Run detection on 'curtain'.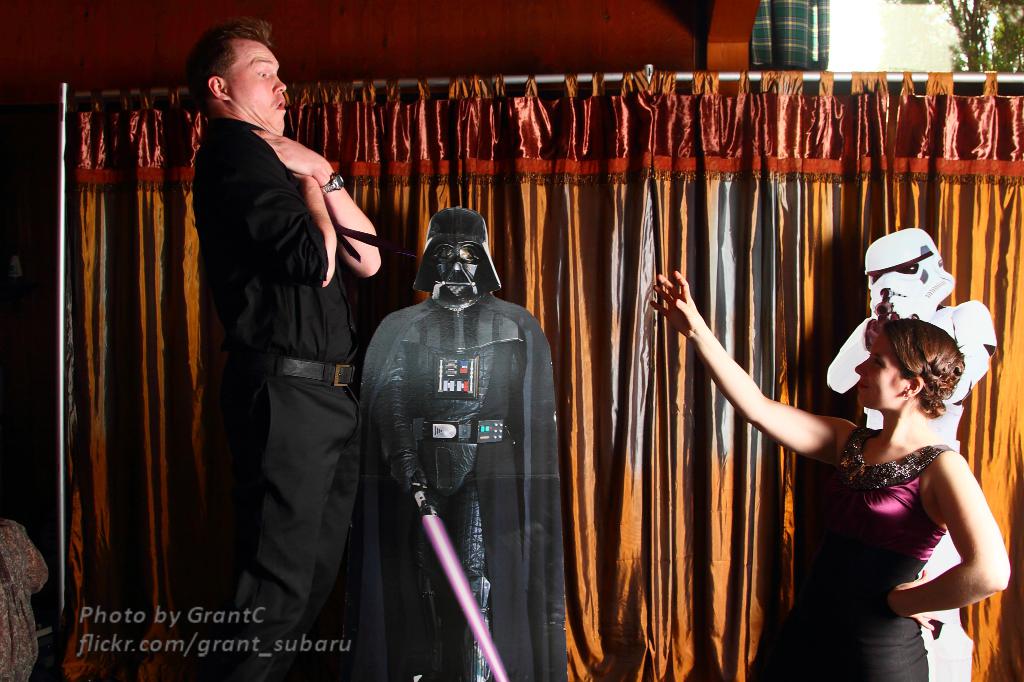
Result: box=[83, 63, 1023, 681].
